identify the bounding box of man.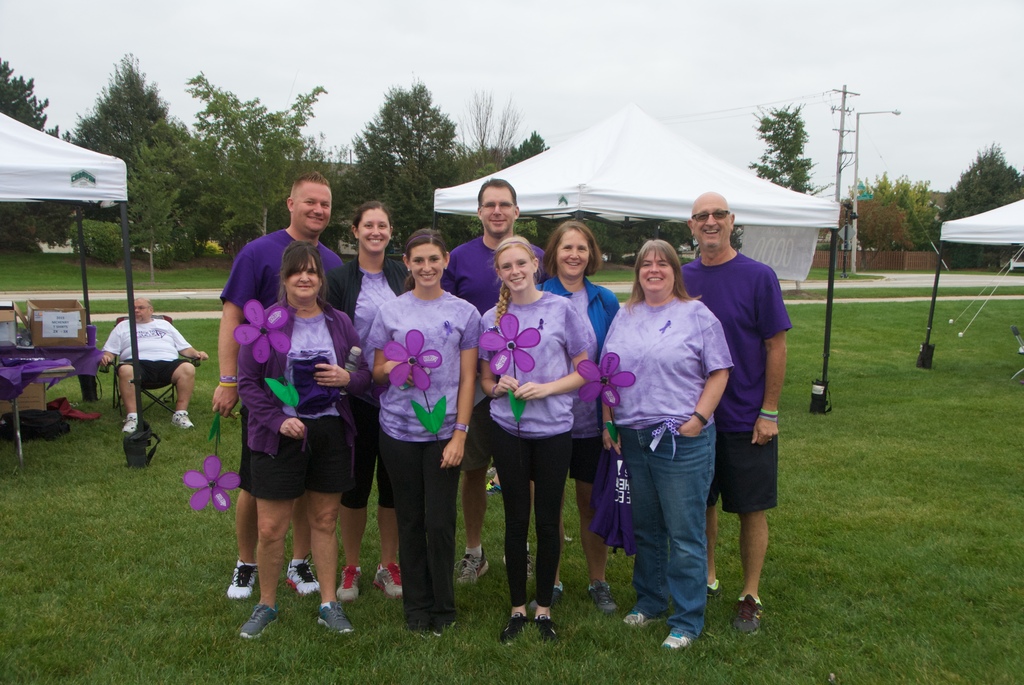
(x1=676, y1=190, x2=791, y2=634).
